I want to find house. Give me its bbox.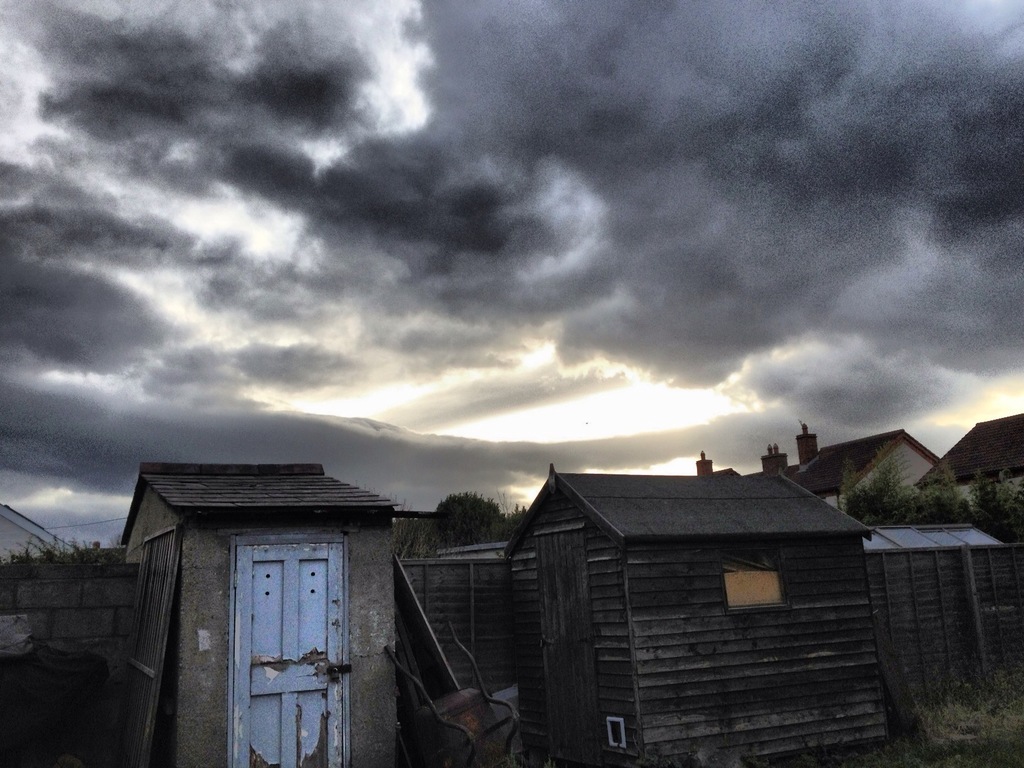
791 425 940 520.
